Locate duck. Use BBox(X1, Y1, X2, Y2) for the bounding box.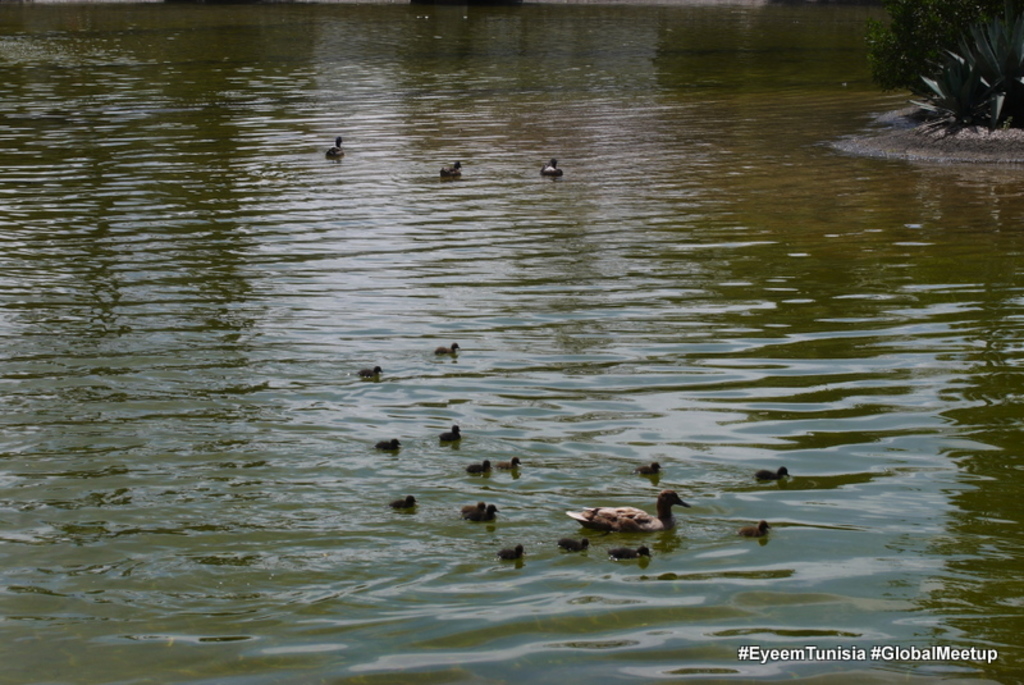
BBox(468, 507, 502, 522).
